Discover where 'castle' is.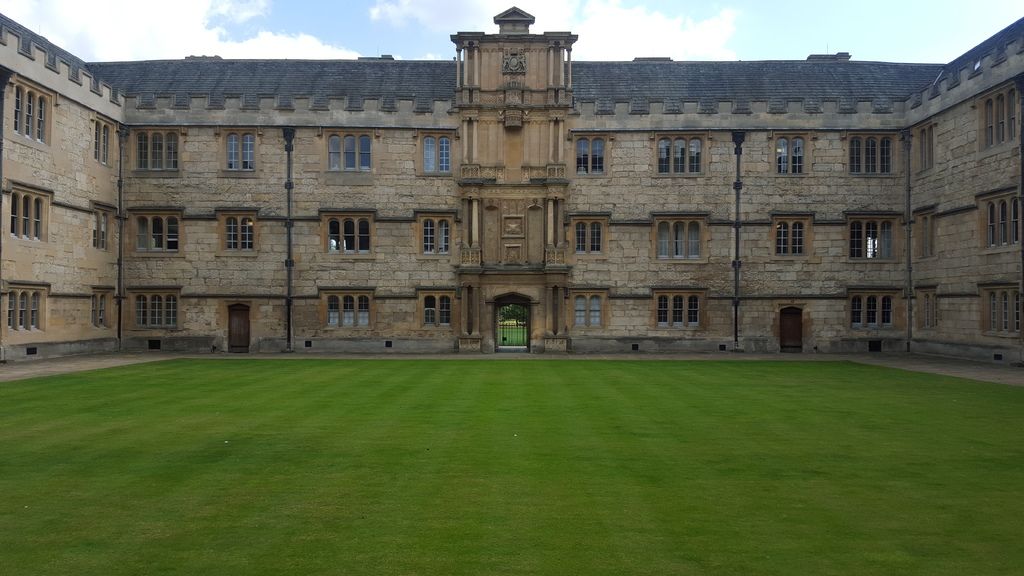
Discovered at region(0, 6, 1023, 365).
